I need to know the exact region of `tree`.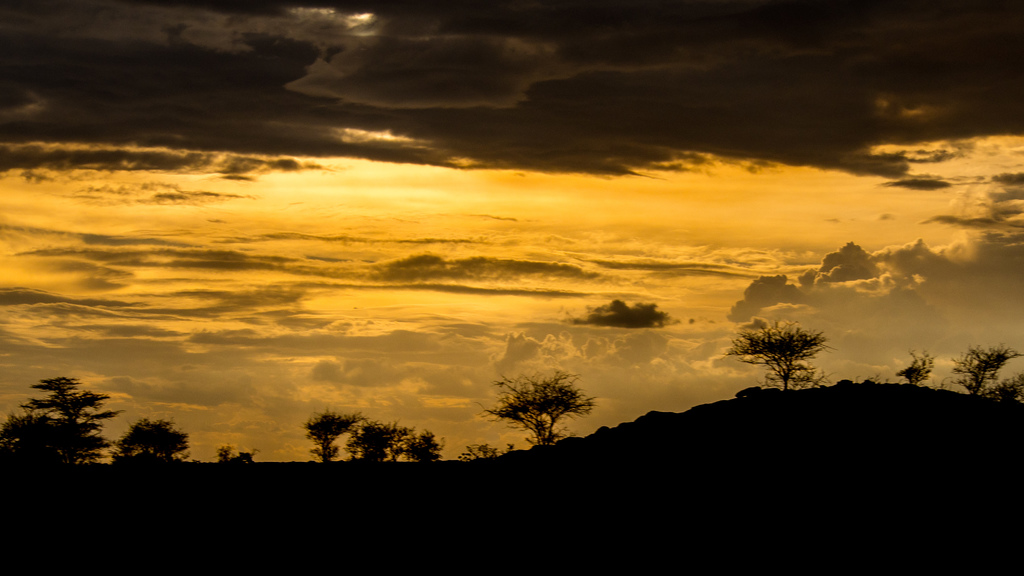
Region: 293 410 360 458.
